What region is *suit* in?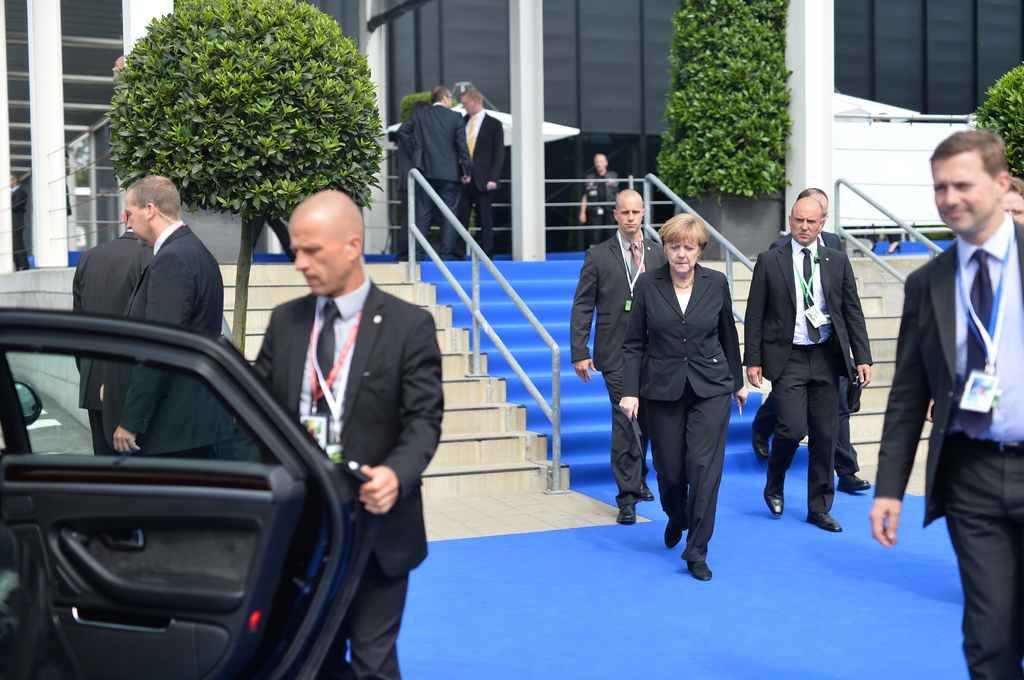
box(570, 229, 669, 510).
